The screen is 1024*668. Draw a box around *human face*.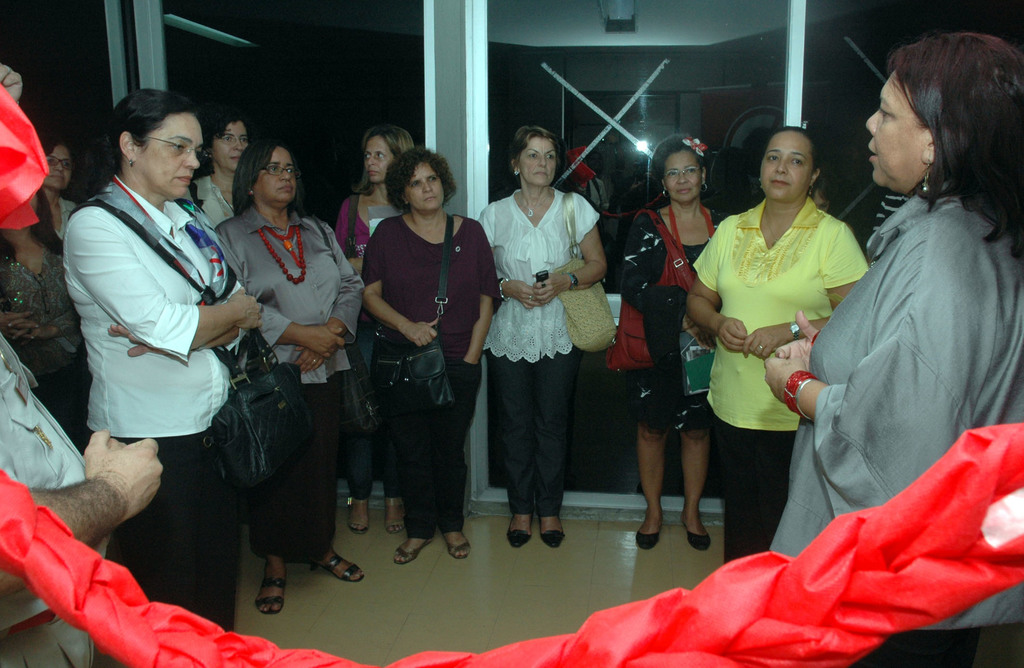
<box>409,160,442,210</box>.
